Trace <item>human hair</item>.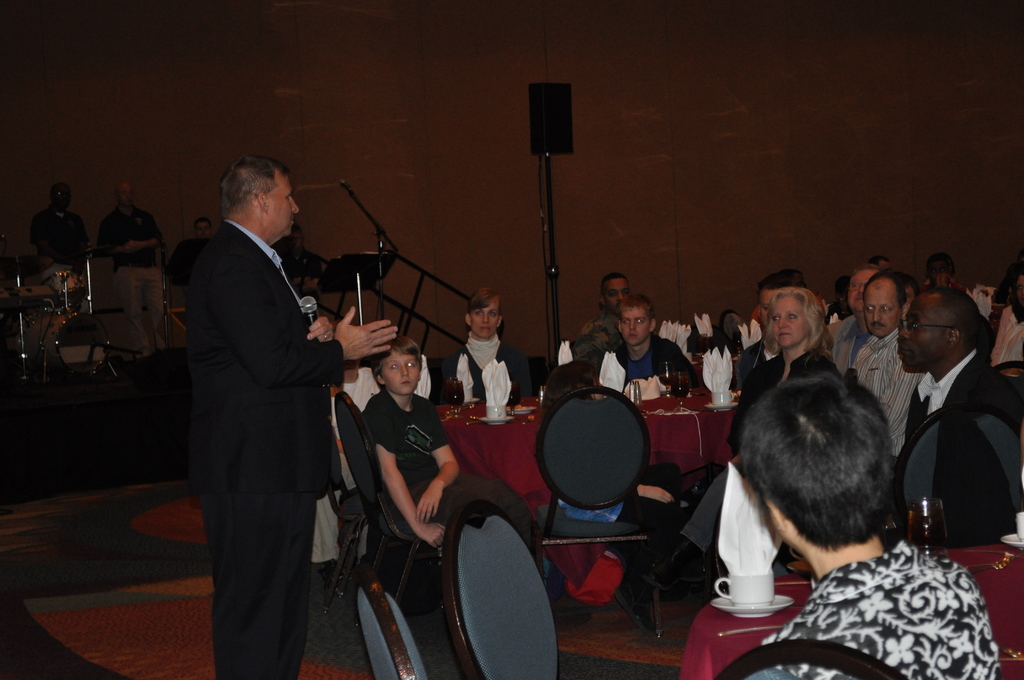
Traced to locate(742, 373, 890, 550).
